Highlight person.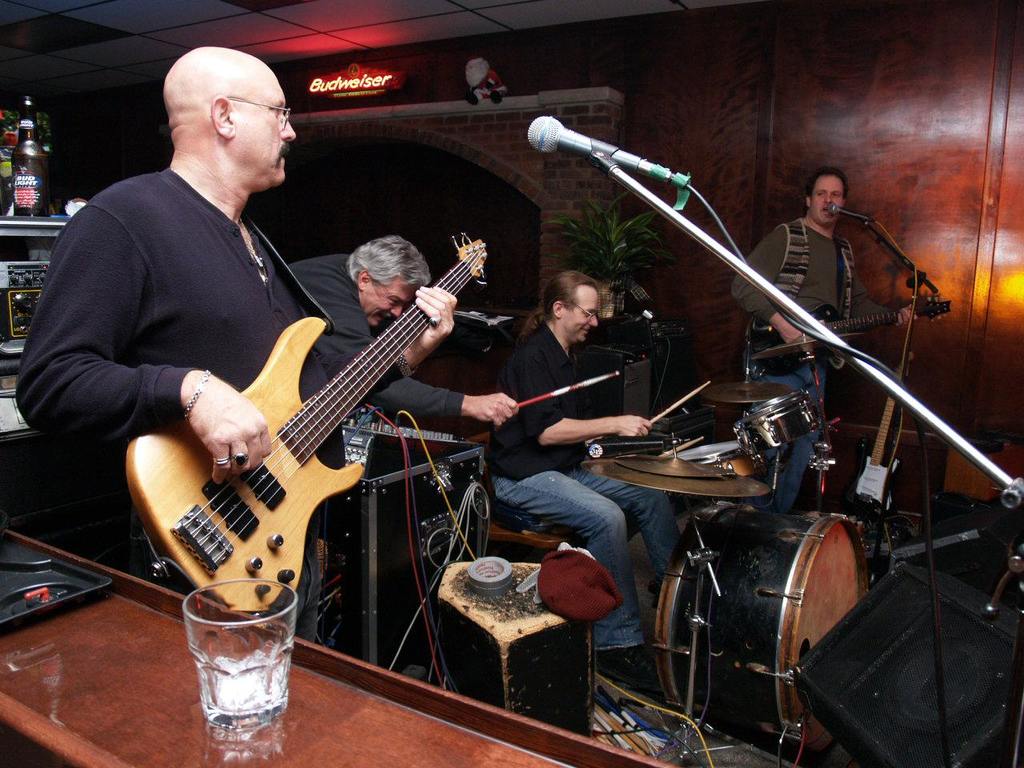
Highlighted region: [x1=727, y1=170, x2=914, y2=516].
